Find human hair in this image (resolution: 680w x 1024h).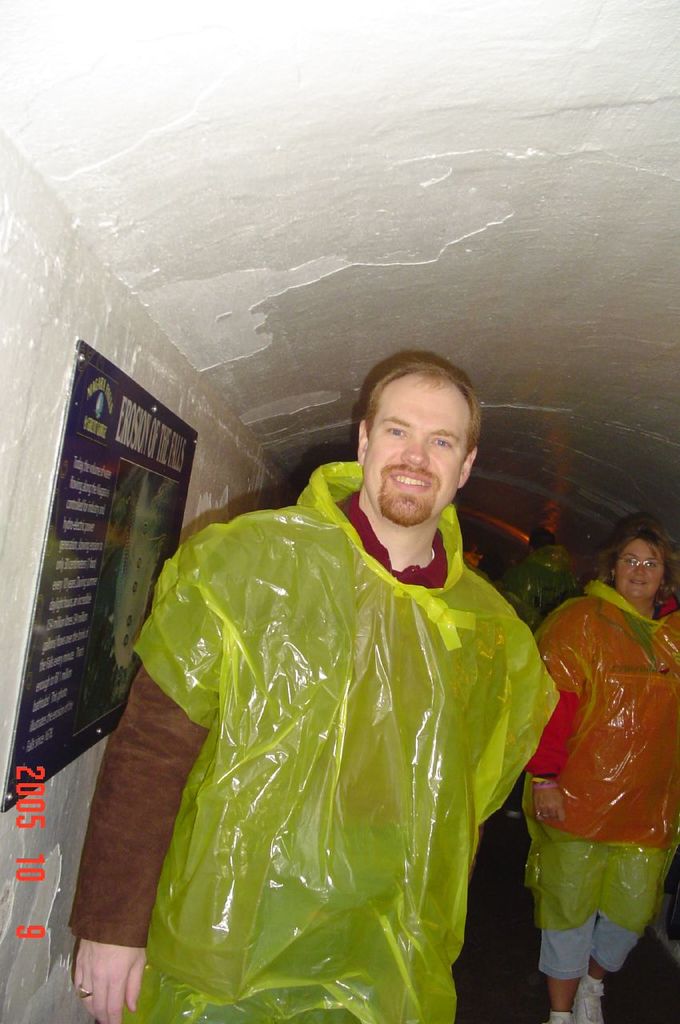
l=594, t=511, r=679, b=608.
